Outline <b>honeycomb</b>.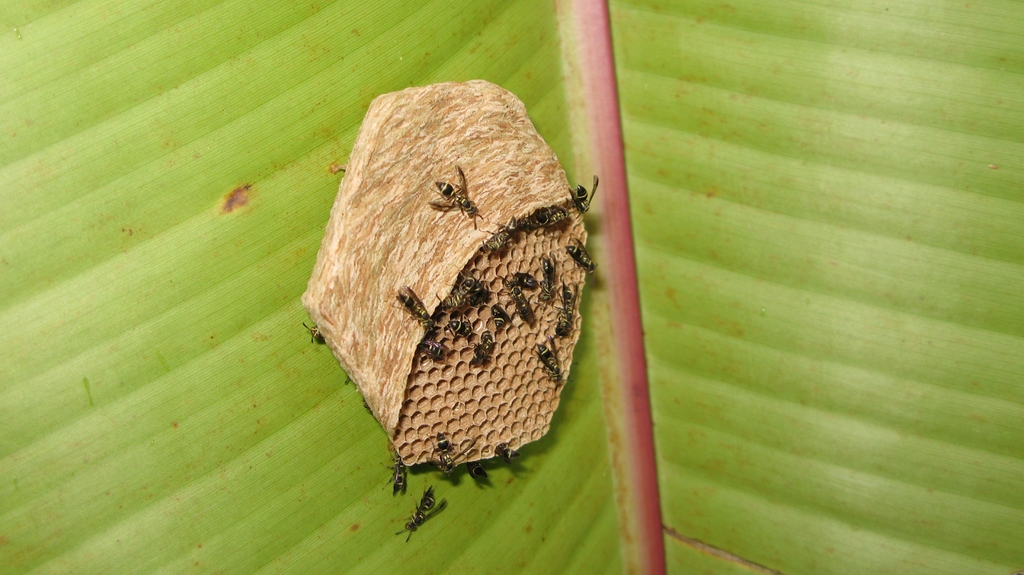
Outline: 301, 81, 584, 470.
